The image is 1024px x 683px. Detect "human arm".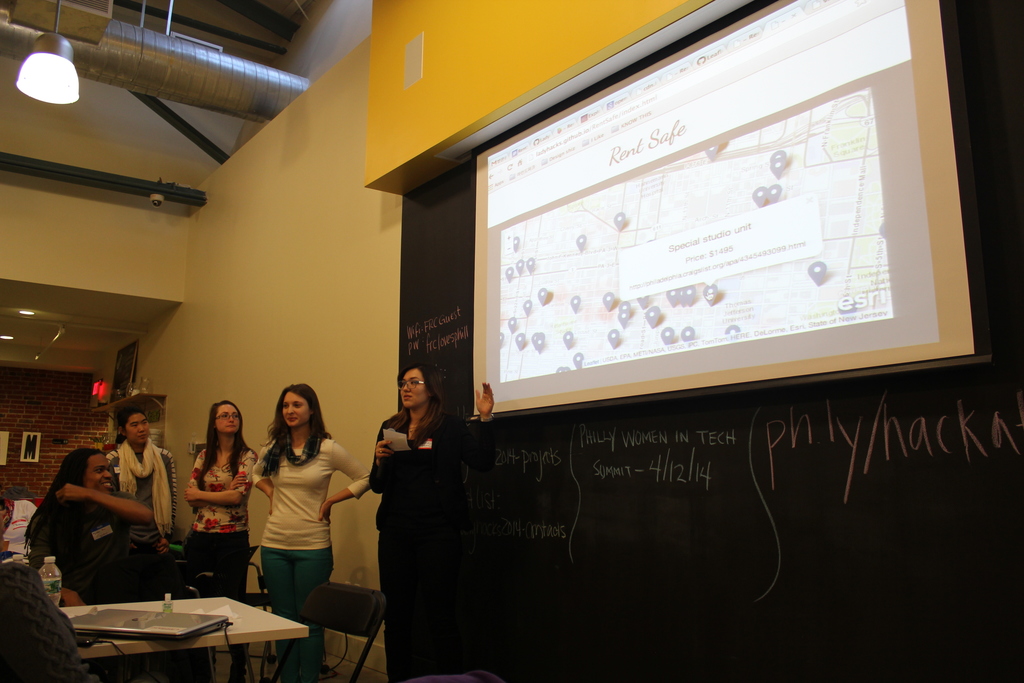
Detection: x1=194 y1=457 x2=259 y2=504.
